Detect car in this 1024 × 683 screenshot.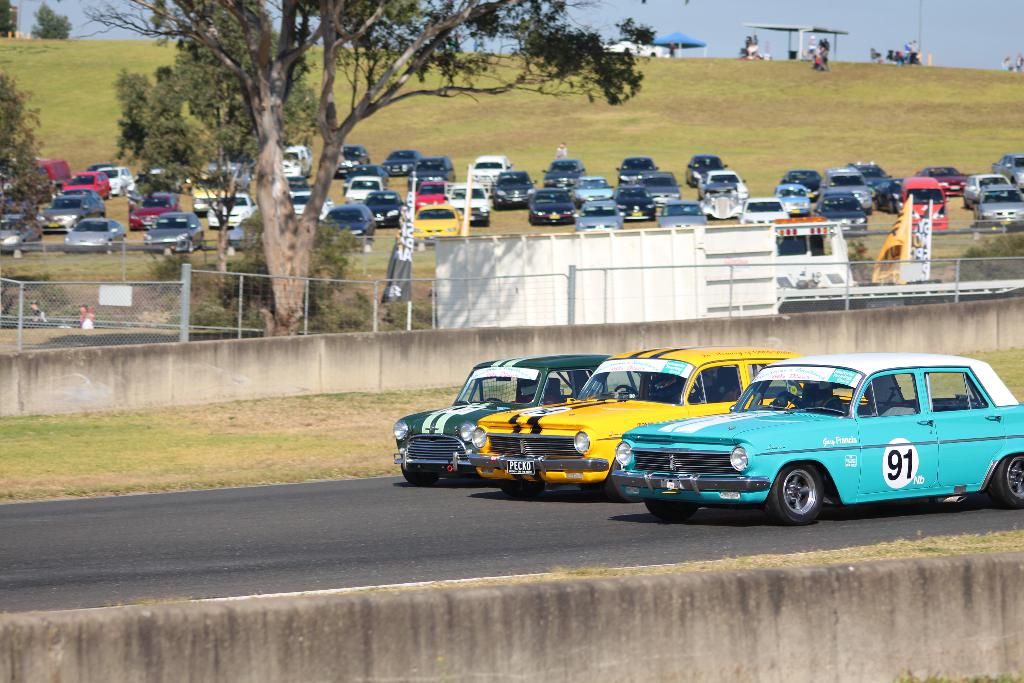
Detection: crop(988, 153, 1023, 190).
